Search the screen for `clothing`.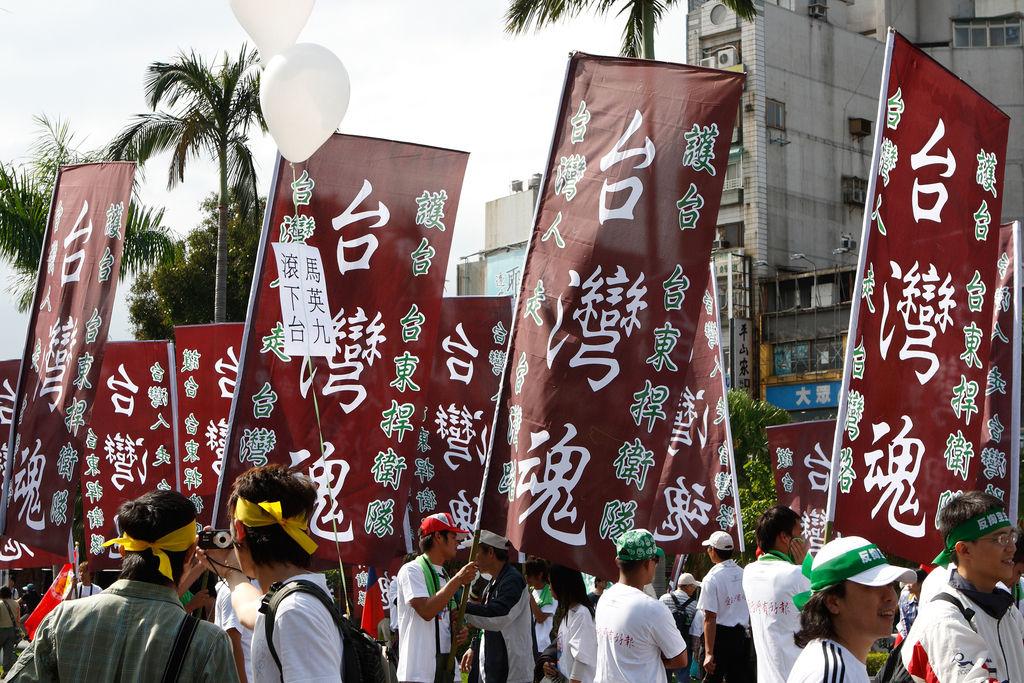
Found at left=247, top=572, right=344, bottom=682.
